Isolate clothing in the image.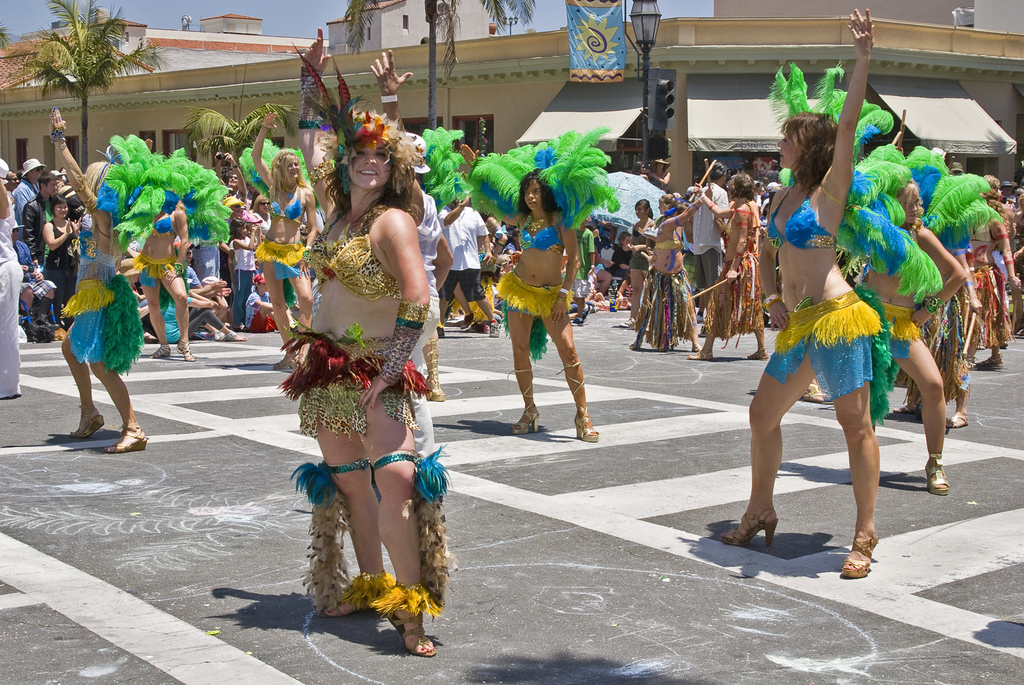
Isolated region: (696,250,721,290).
